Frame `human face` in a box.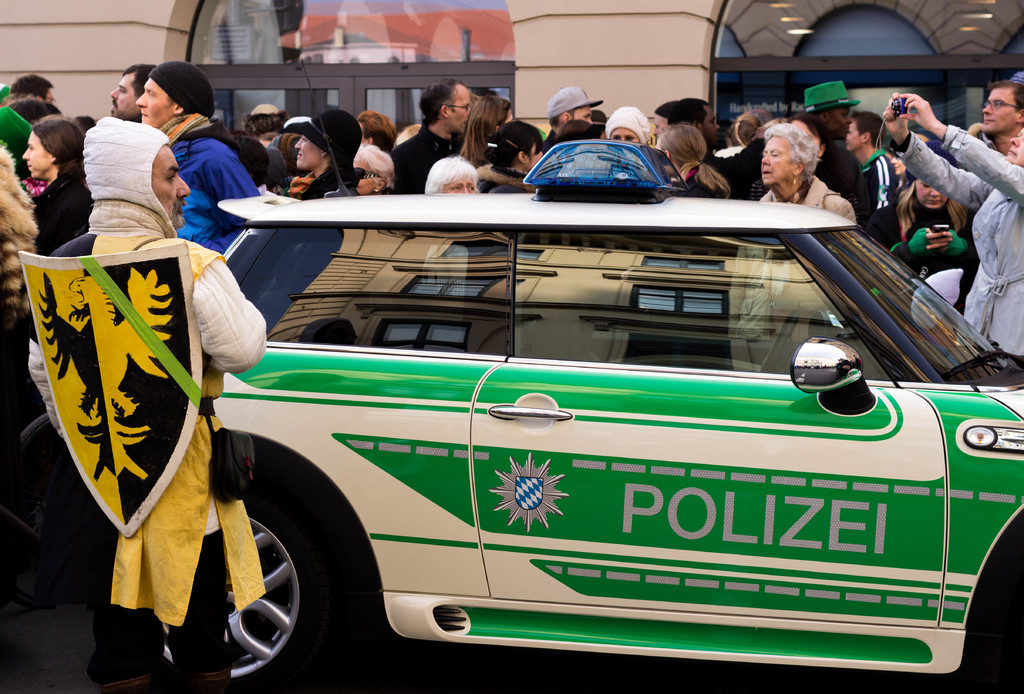
1002,129,1023,162.
